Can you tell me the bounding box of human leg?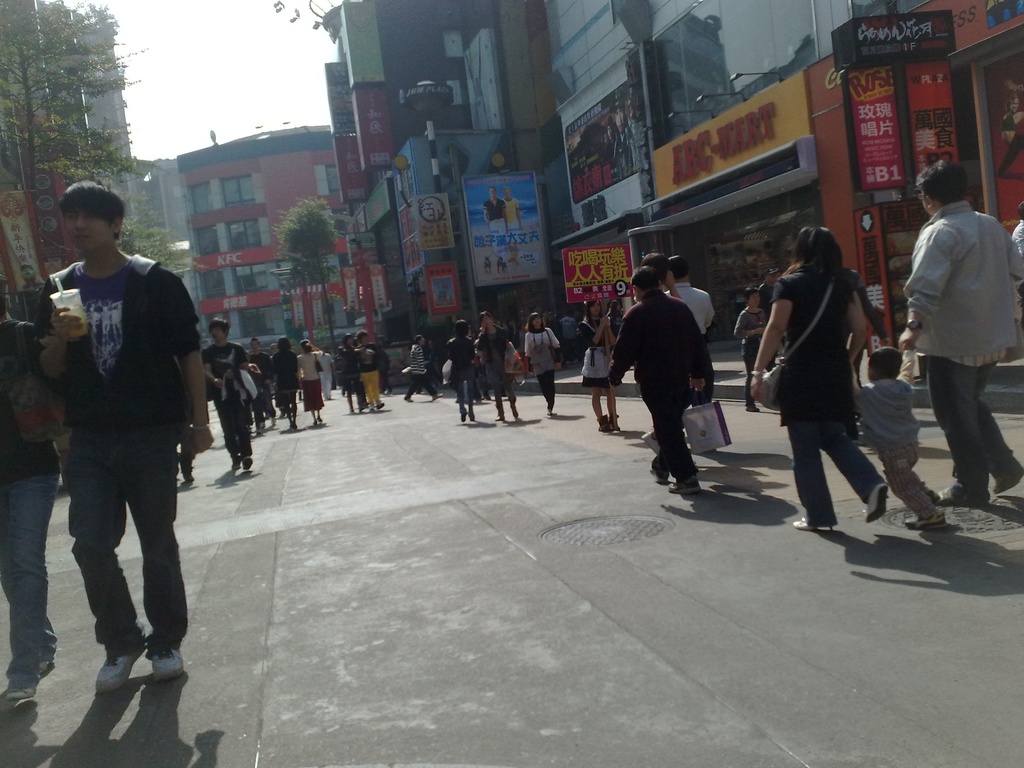
468, 375, 477, 422.
